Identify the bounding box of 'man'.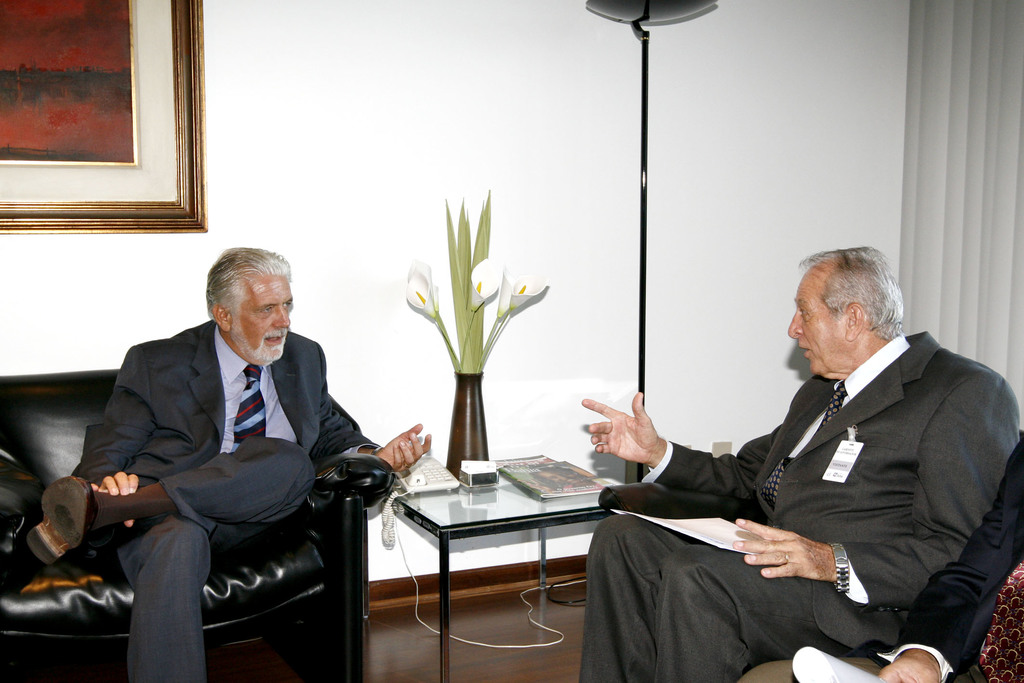
bbox=[572, 245, 1023, 682].
